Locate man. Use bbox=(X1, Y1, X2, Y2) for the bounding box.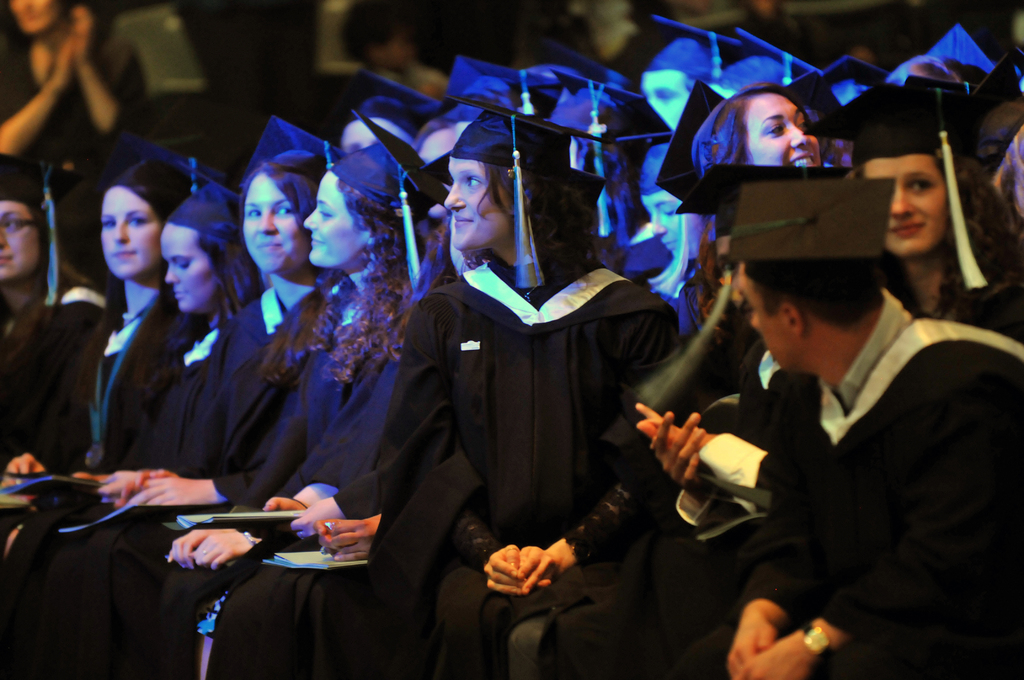
bbox=(670, 181, 1021, 668).
